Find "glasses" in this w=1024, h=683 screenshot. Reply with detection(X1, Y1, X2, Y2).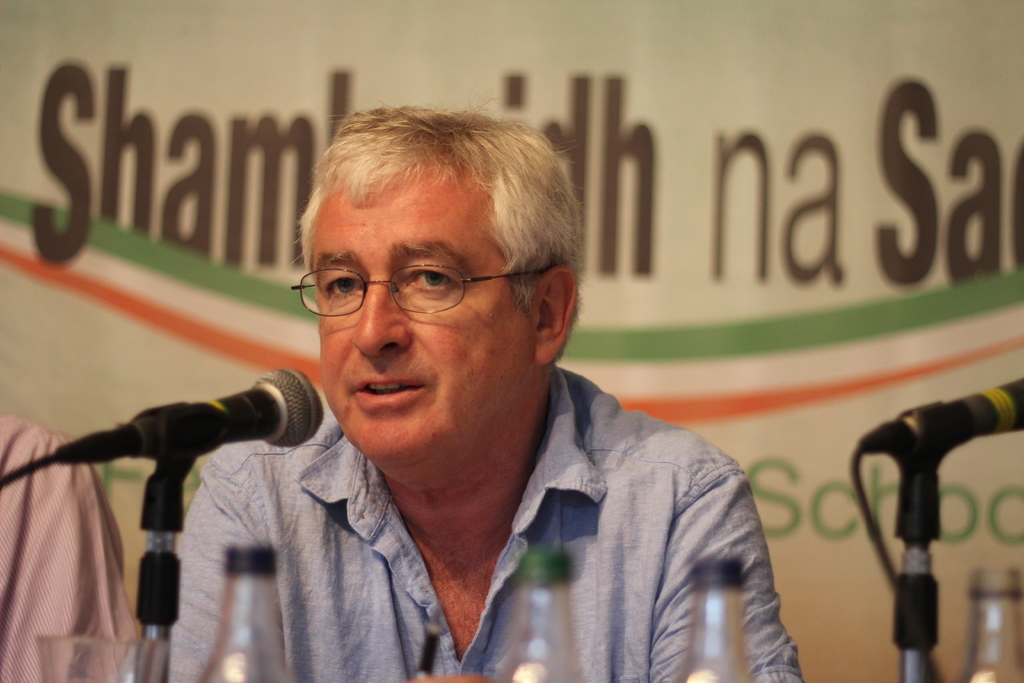
detection(265, 247, 519, 336).
